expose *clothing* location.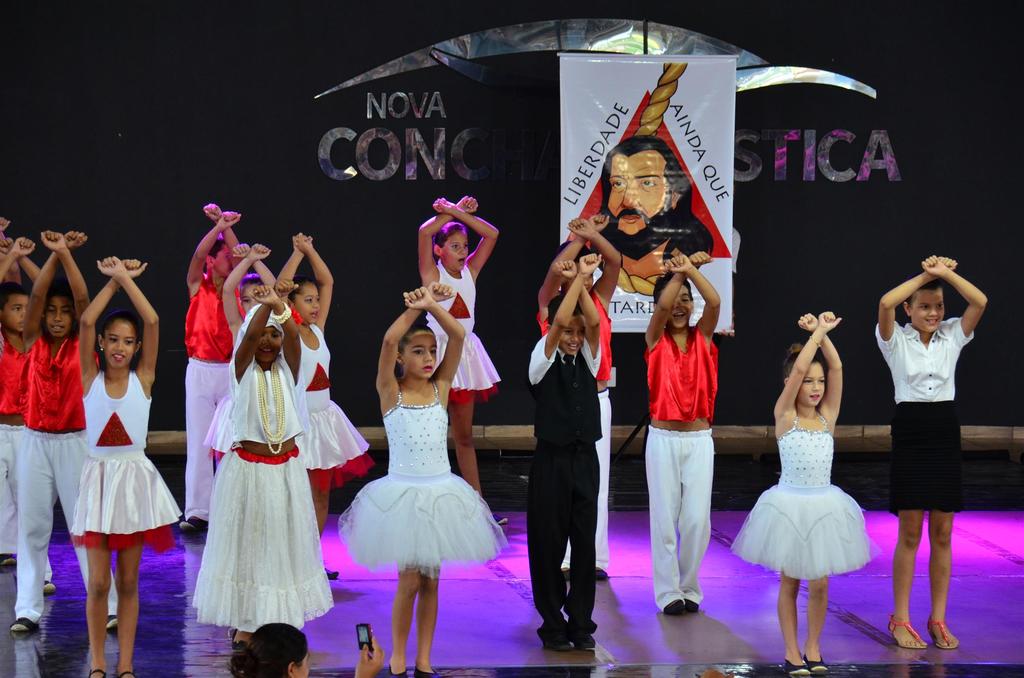
Exposed at 733, 407, 872, 580.
